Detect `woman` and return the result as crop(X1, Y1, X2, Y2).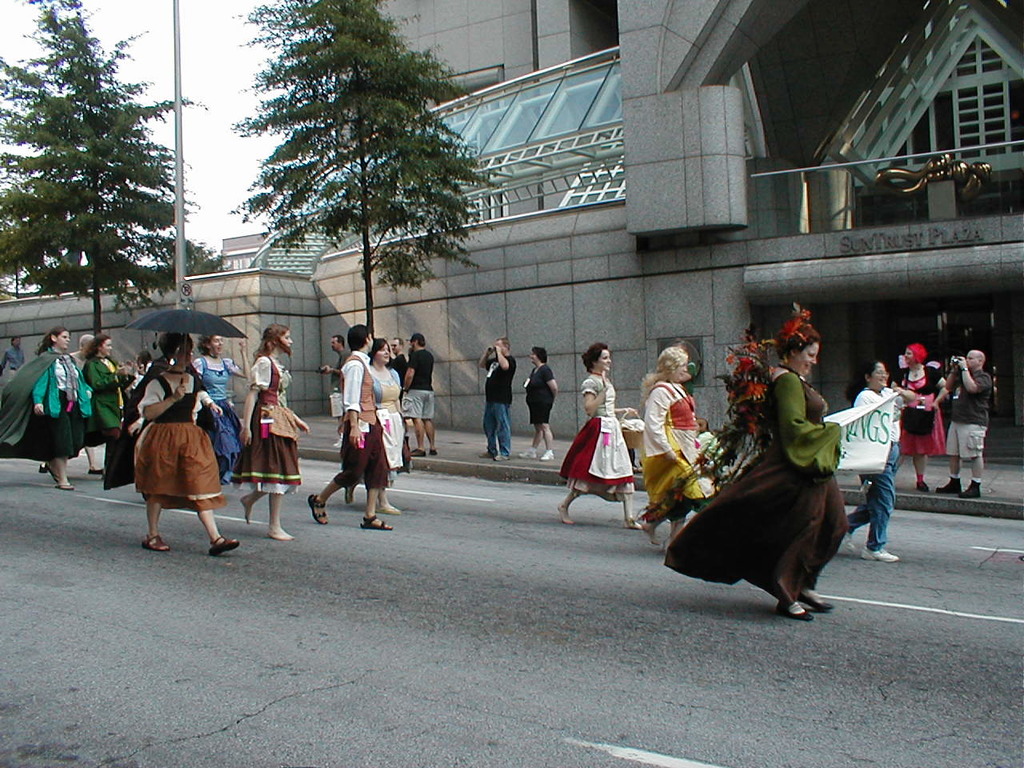
crop(71, 334, 131, 458).
